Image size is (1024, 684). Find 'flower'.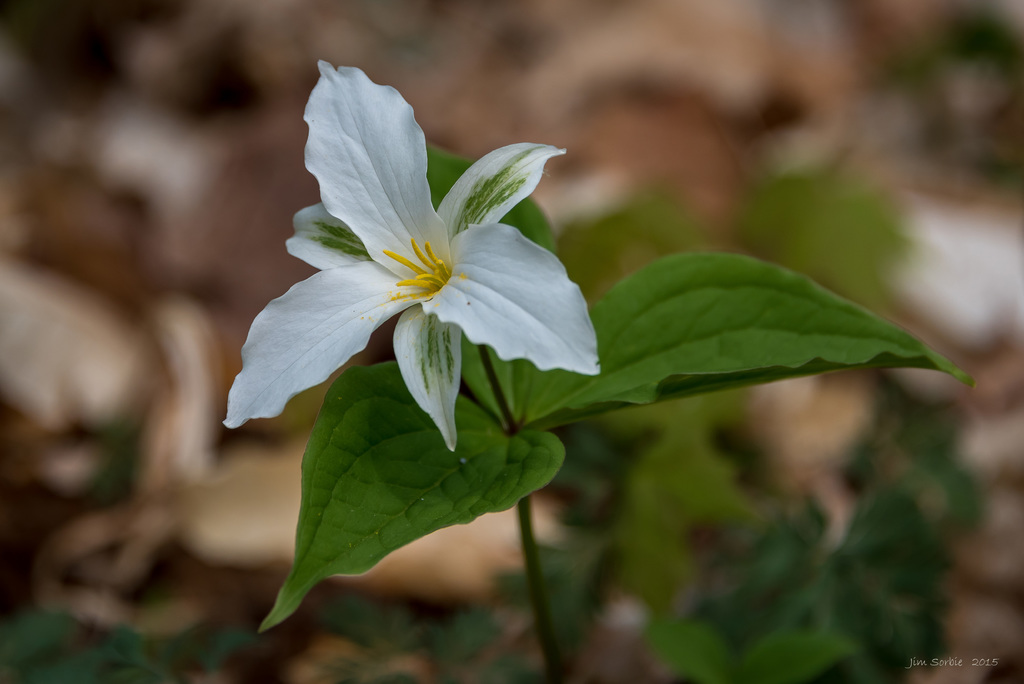
[246,71,589,440].
